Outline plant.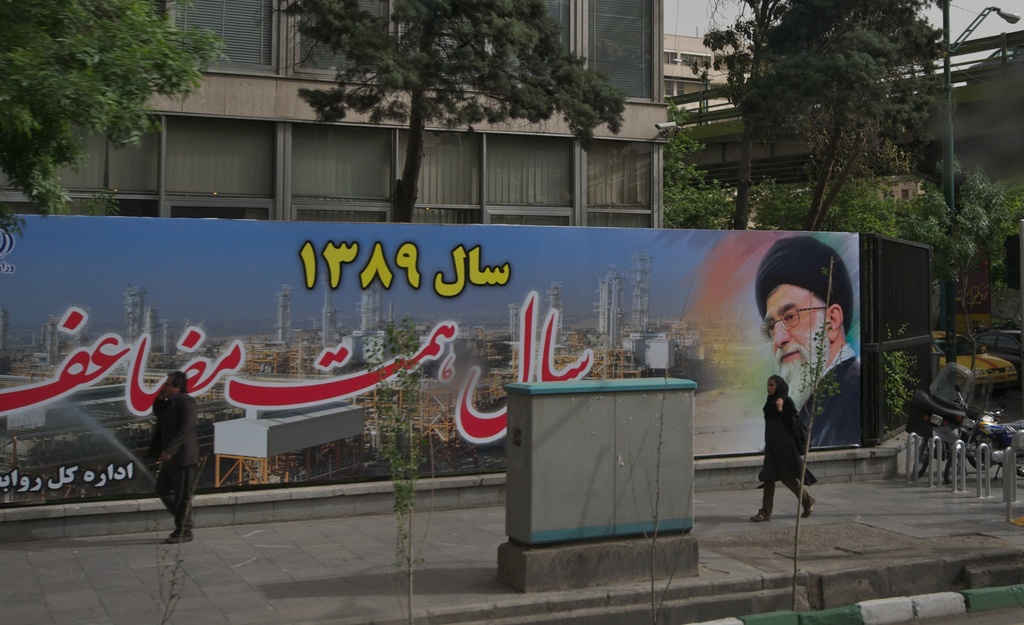
Outline: (x1=141, y1=454, x2=214, y2=624).
